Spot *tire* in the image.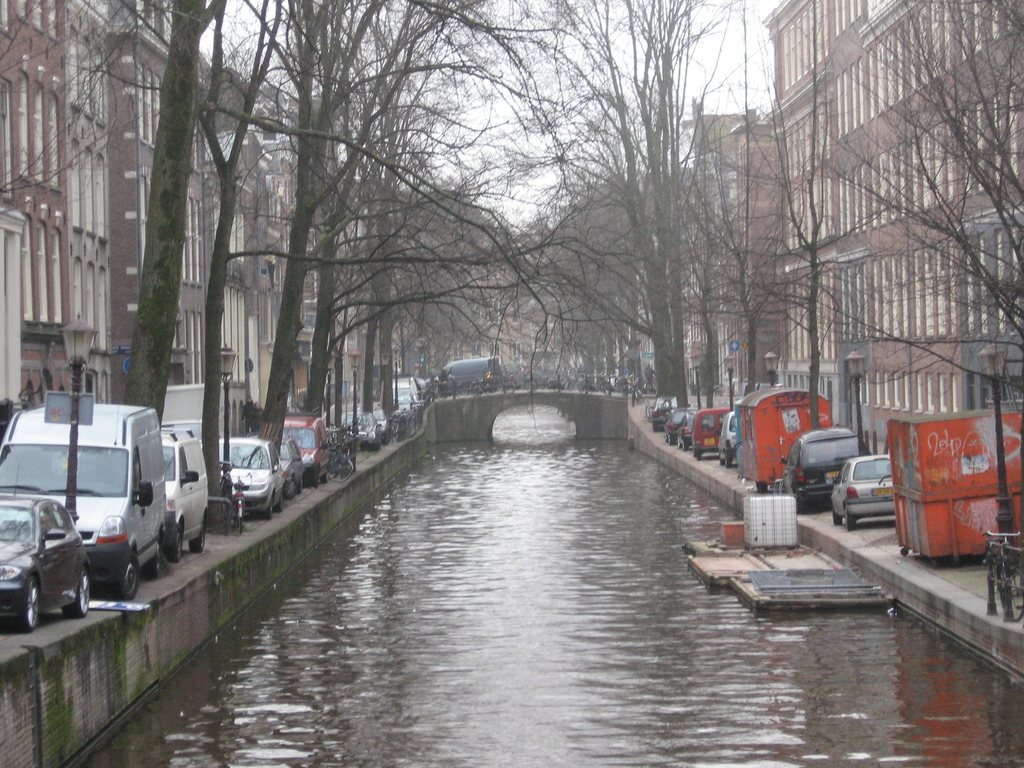
*tire* found at {"left": 634, "top": 392, "right": 640, "bottom": 405}.
